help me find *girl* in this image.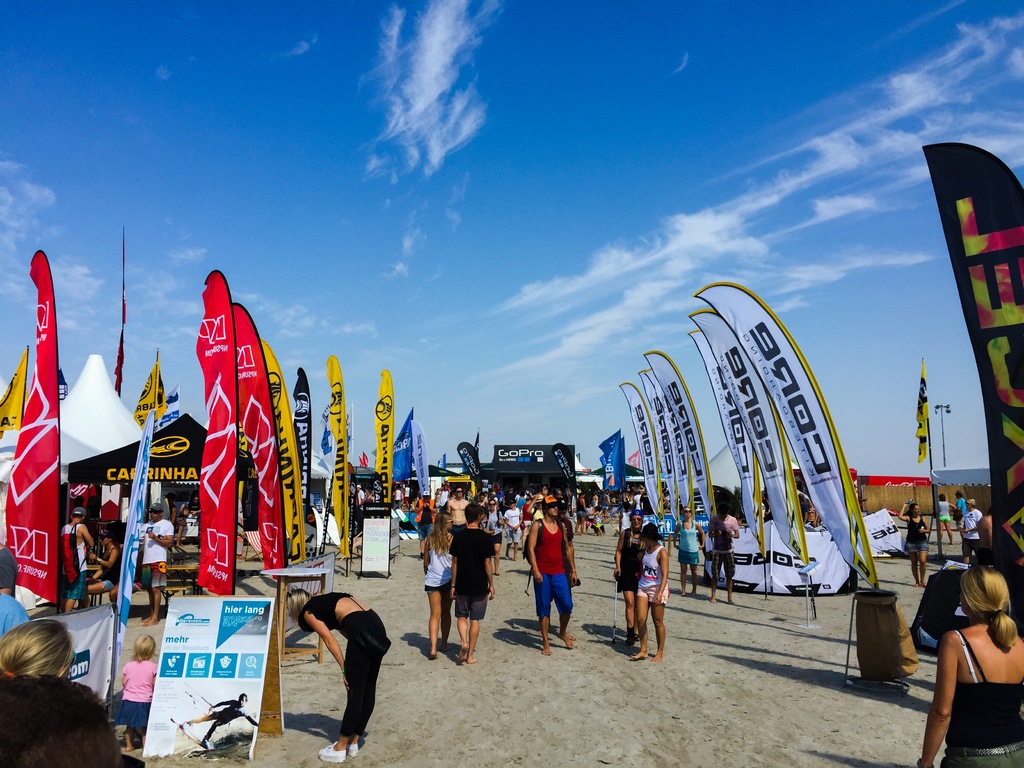
Found it: locate(115, 634, 157, 751).
